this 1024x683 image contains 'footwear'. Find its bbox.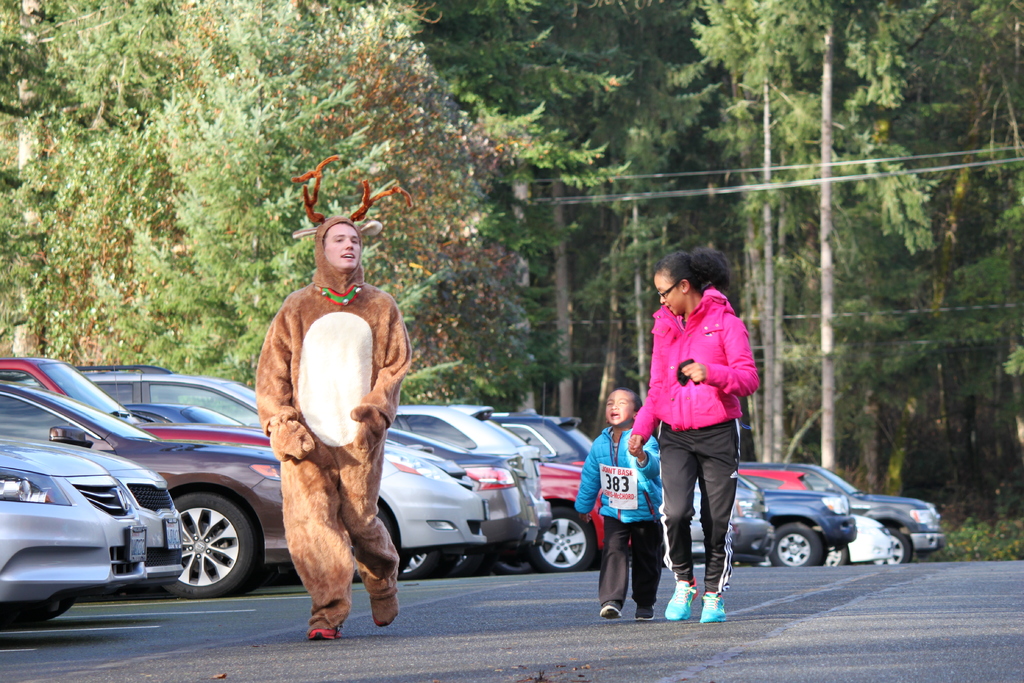
left=664, top=580, right=697, bottom=620.
